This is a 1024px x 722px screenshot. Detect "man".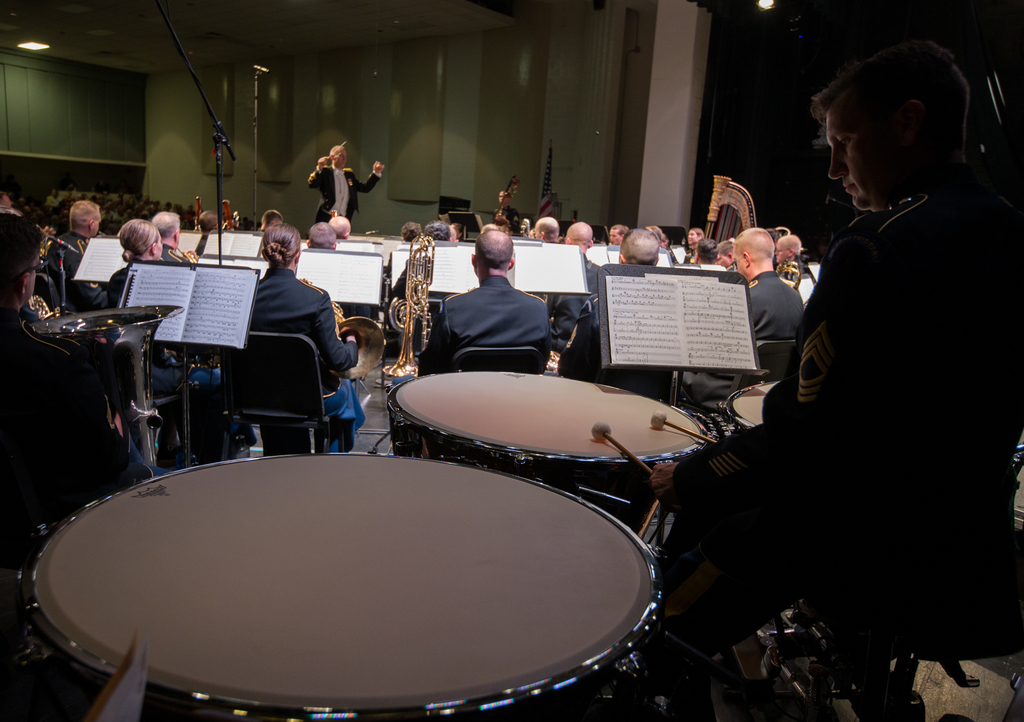
bbox(556, 226, 668, 391).
